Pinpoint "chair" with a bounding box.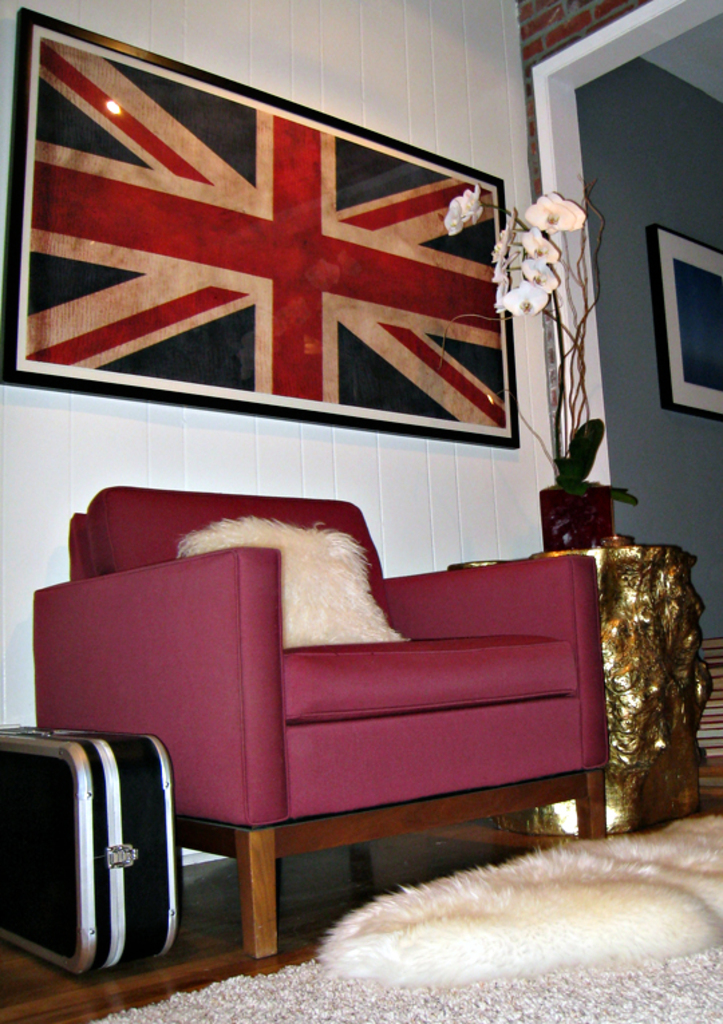
{"left": 9, "top": 448, "right": 669, "bottom": 954}.
